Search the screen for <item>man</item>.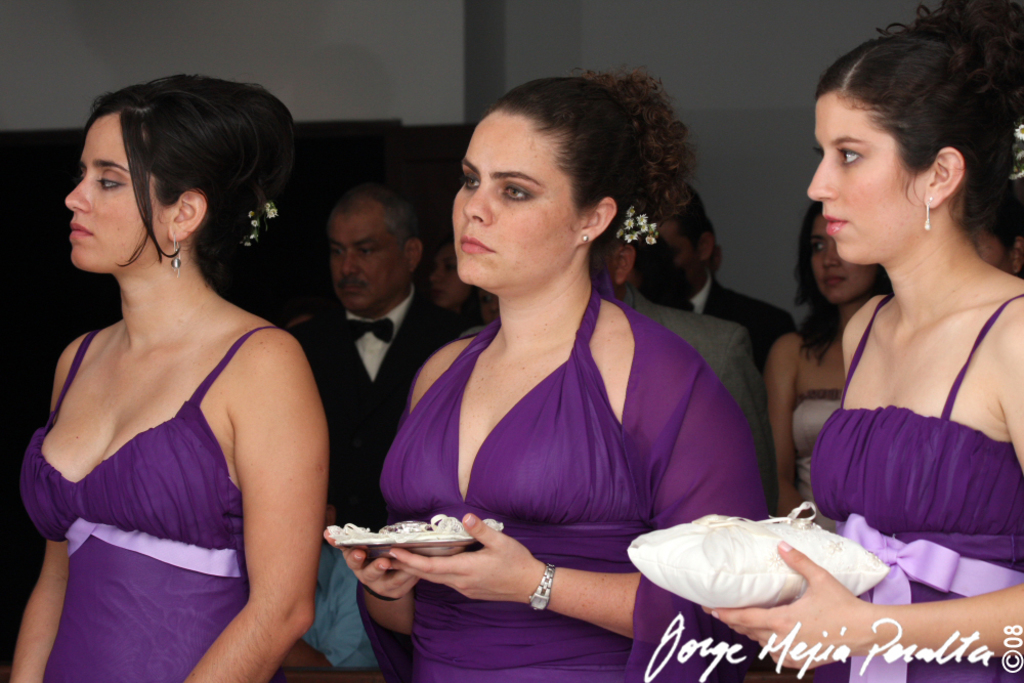
Found at 601/232/777/512.
